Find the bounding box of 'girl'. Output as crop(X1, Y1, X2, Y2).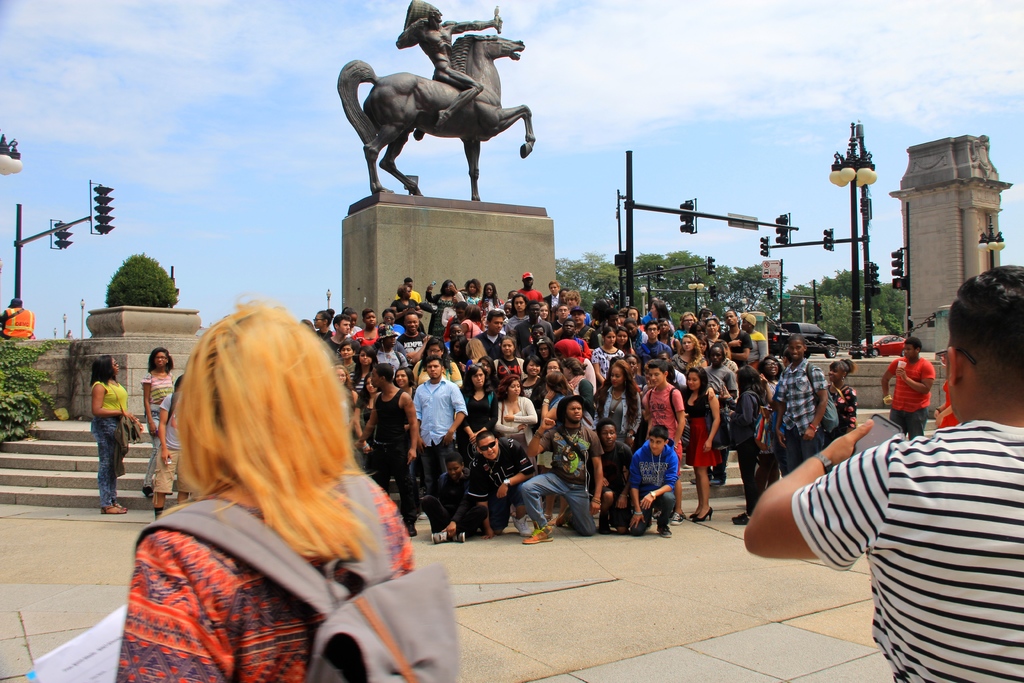
crop(120, 295, 417, 682).
